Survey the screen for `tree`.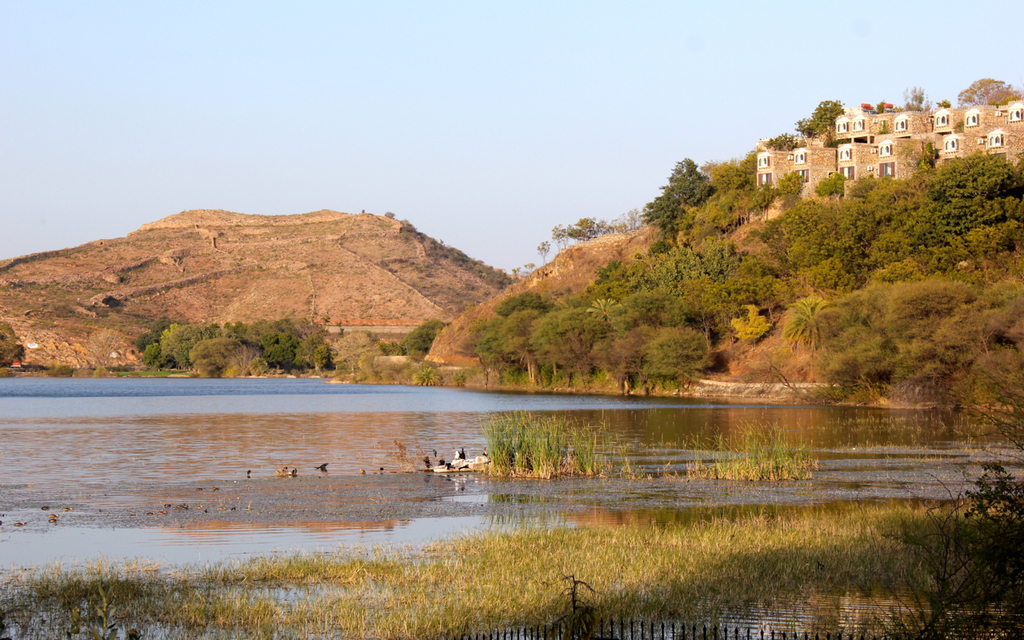
Survey found: bbox=(0, 320, 23, 370).
